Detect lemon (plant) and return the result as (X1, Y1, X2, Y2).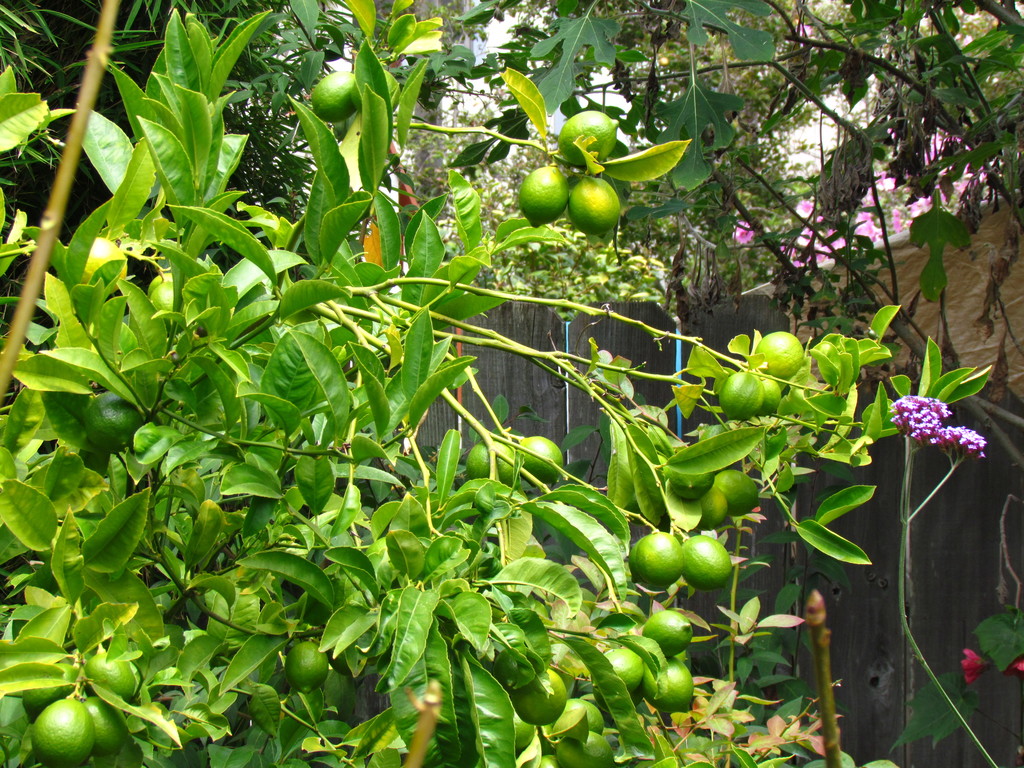
(633, 528, 684, 582).
